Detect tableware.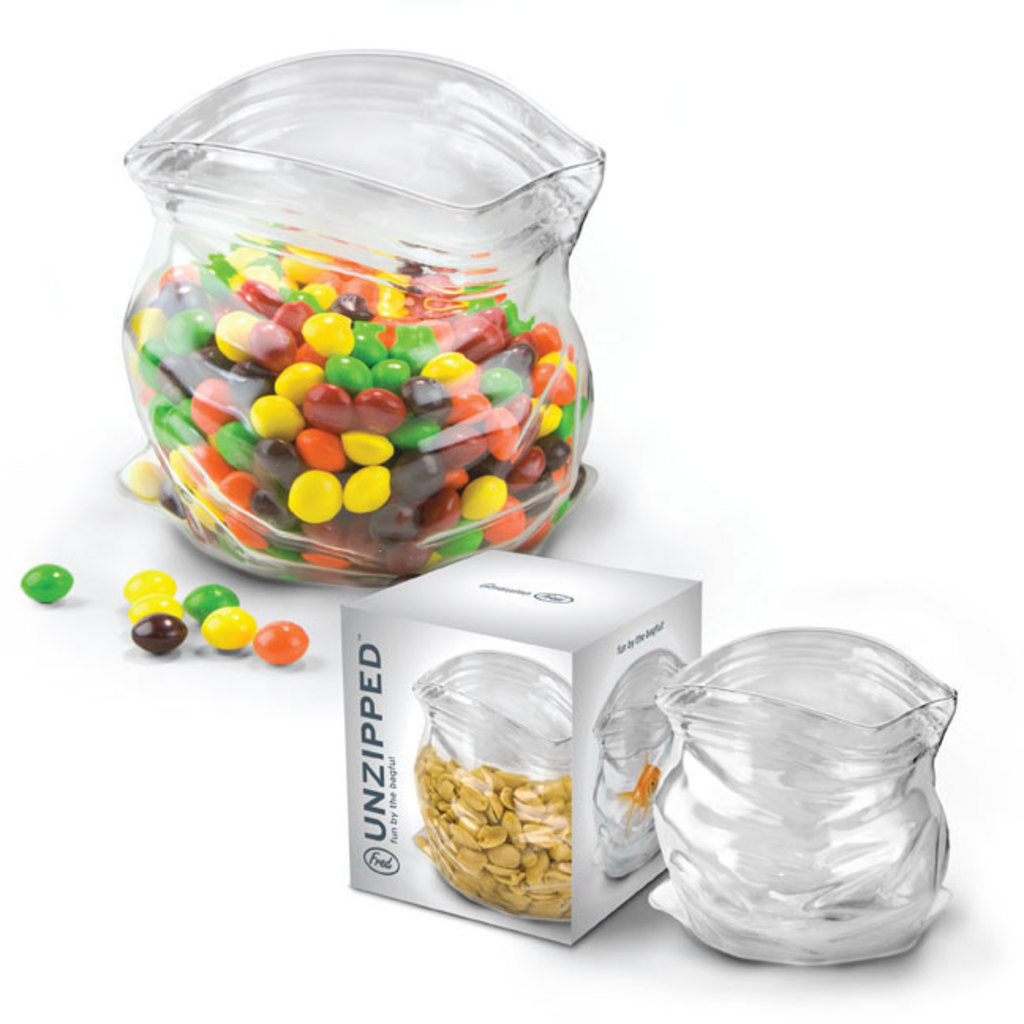
Detected at select_region(101, 74, 627, 599).
